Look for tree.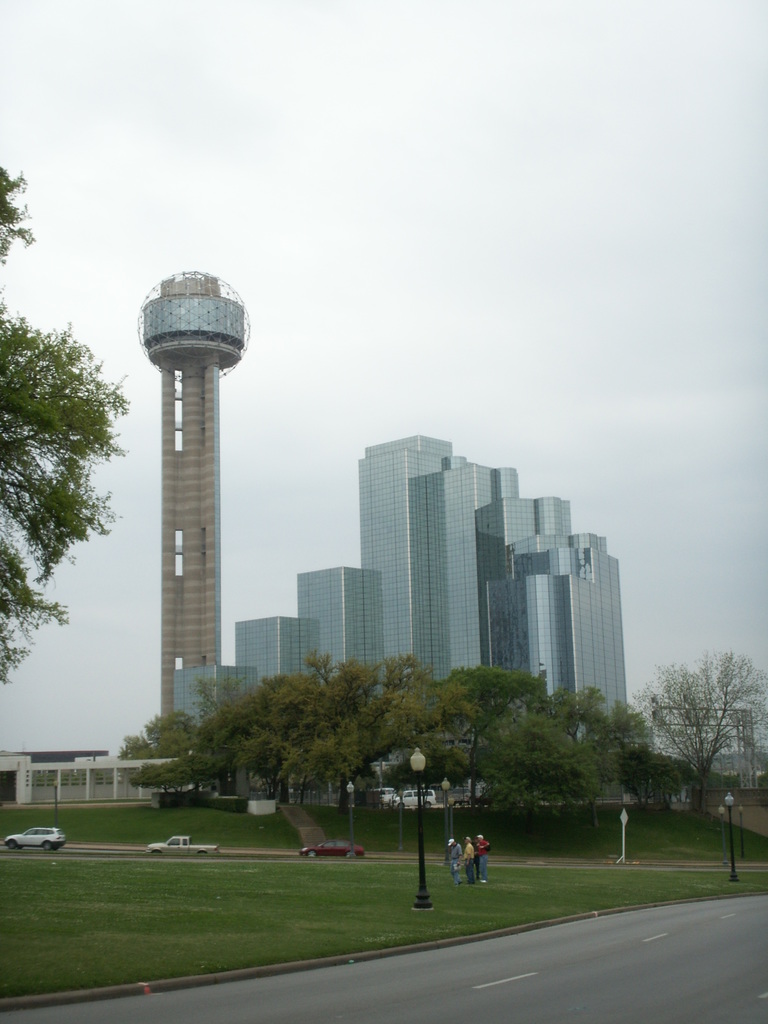
Found: box=[657, 637, 757, 827].
